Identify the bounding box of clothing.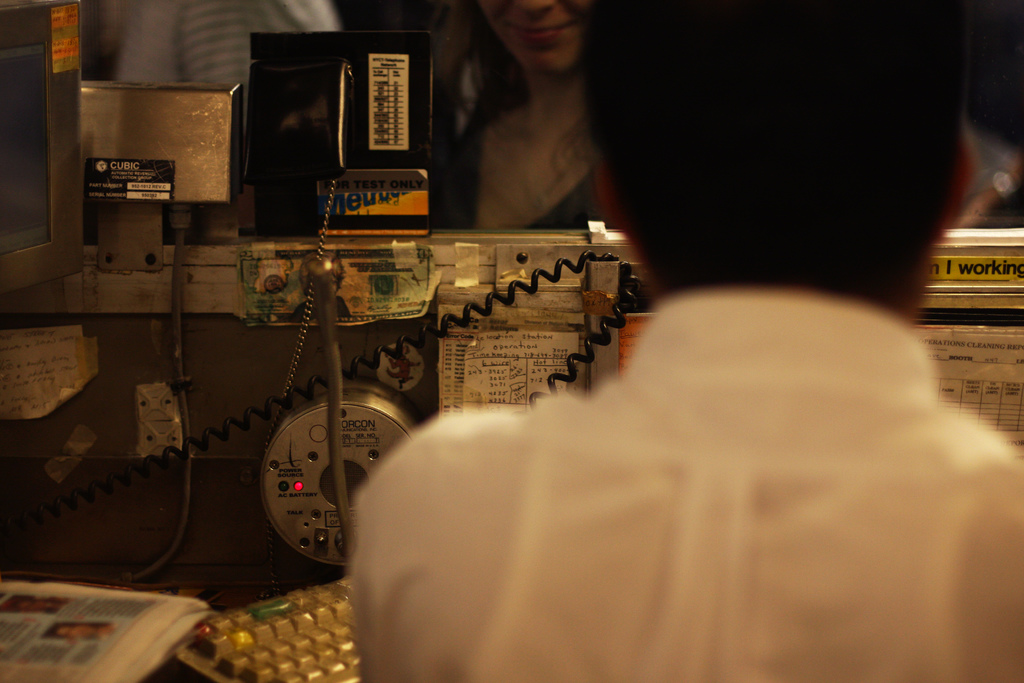
113:0:329:90.
